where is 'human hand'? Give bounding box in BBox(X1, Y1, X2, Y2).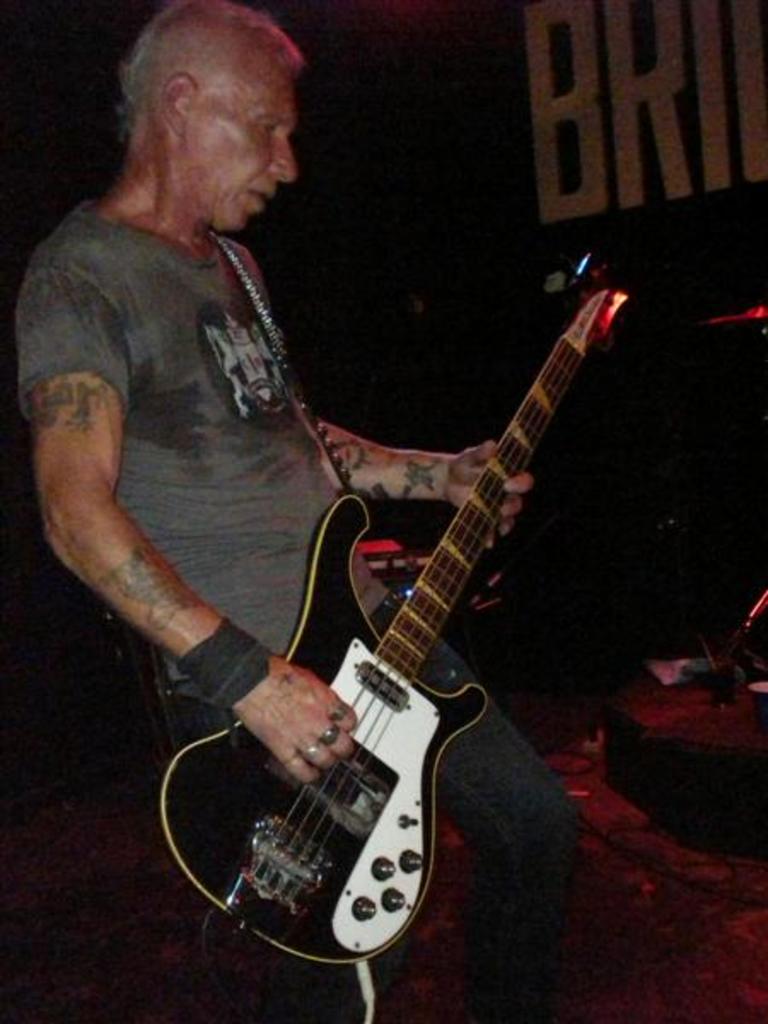
BBox(220, 616, 362, 823).
